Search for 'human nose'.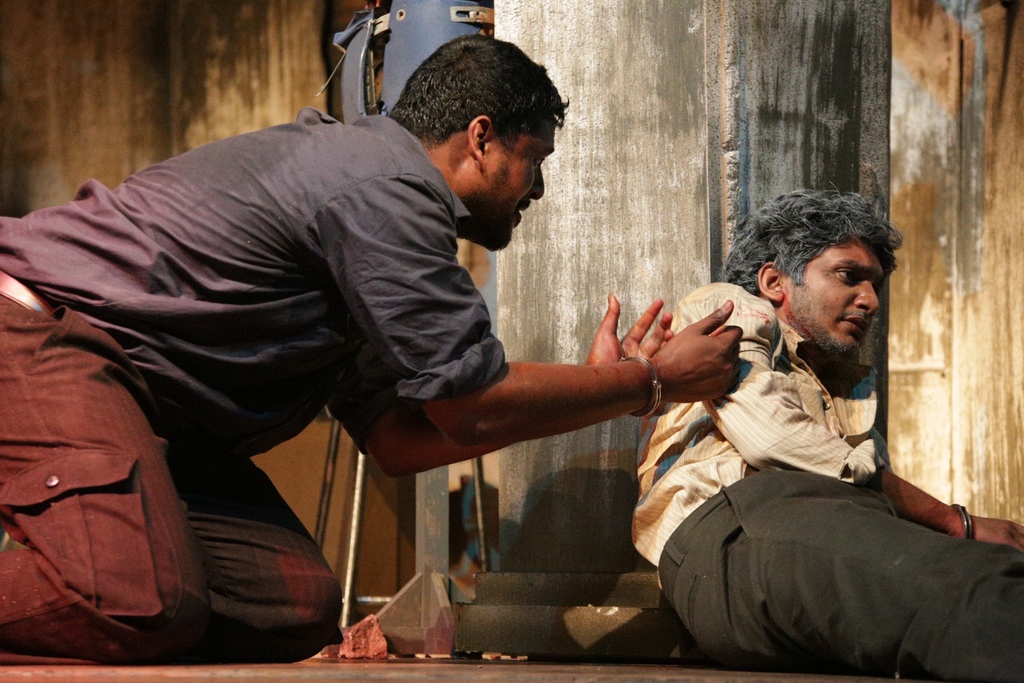
Found at 529 163 544 198.
